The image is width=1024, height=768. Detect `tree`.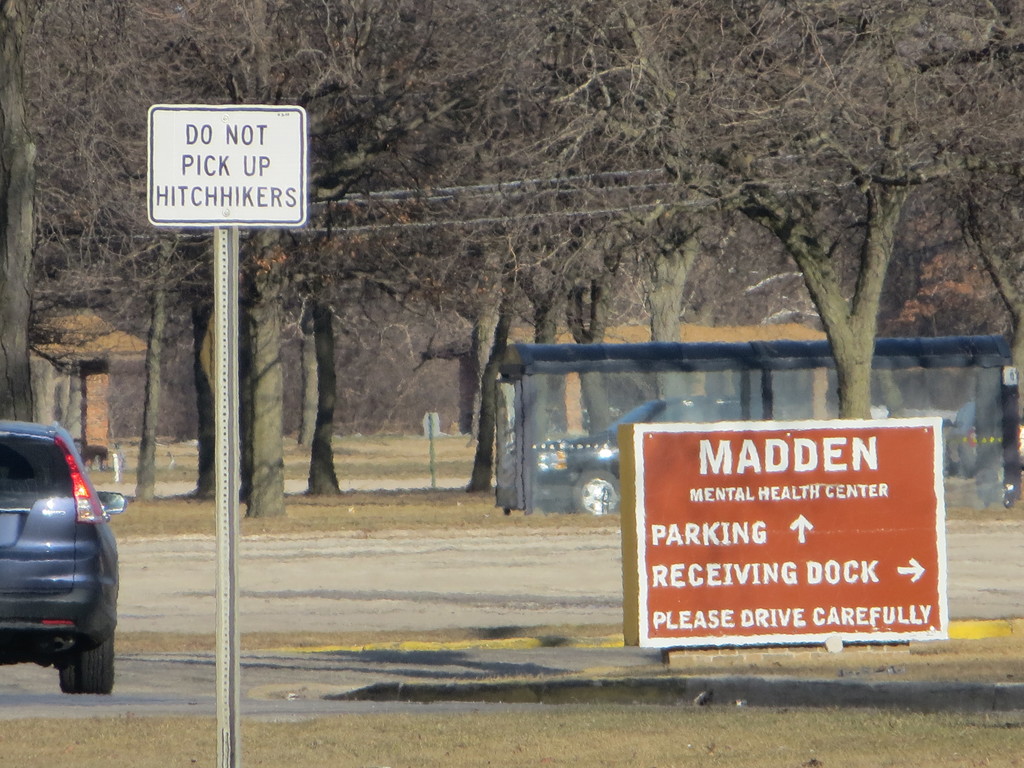
Detection: <region>0, 0, 593, 520</region>.
